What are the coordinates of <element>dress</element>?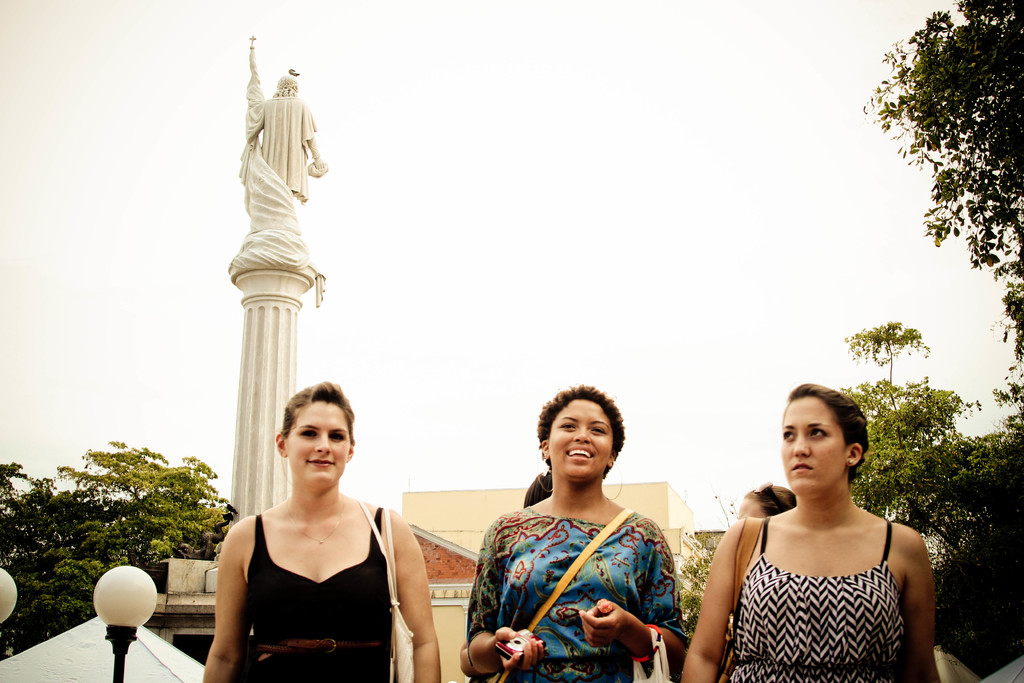
[472,507,675,682].
